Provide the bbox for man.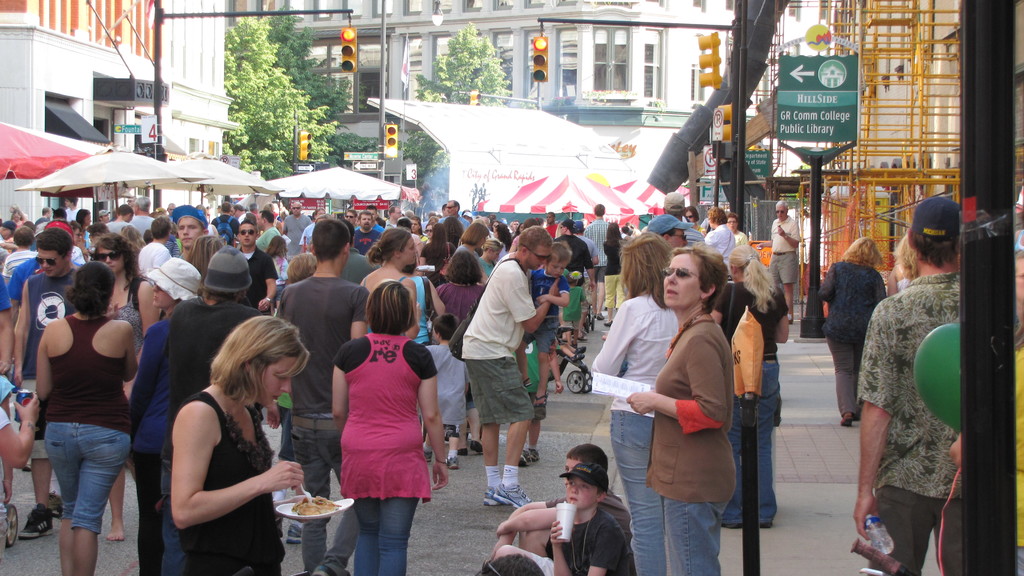
locate(212, 212, 279, 399).
